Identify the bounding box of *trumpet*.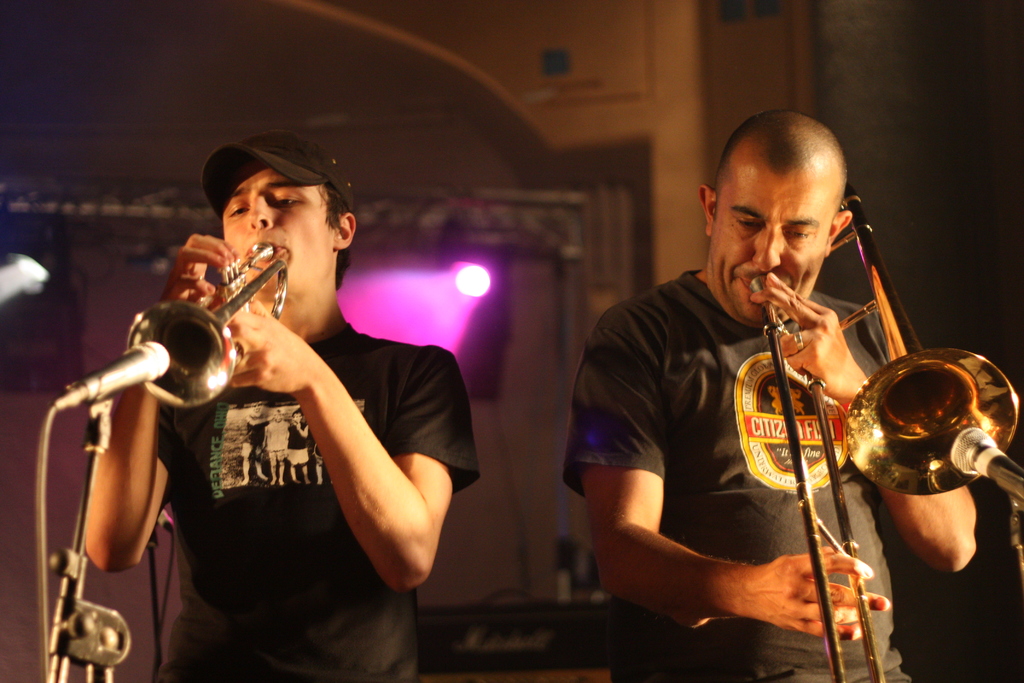
<box>125,243,284,404</box>.
